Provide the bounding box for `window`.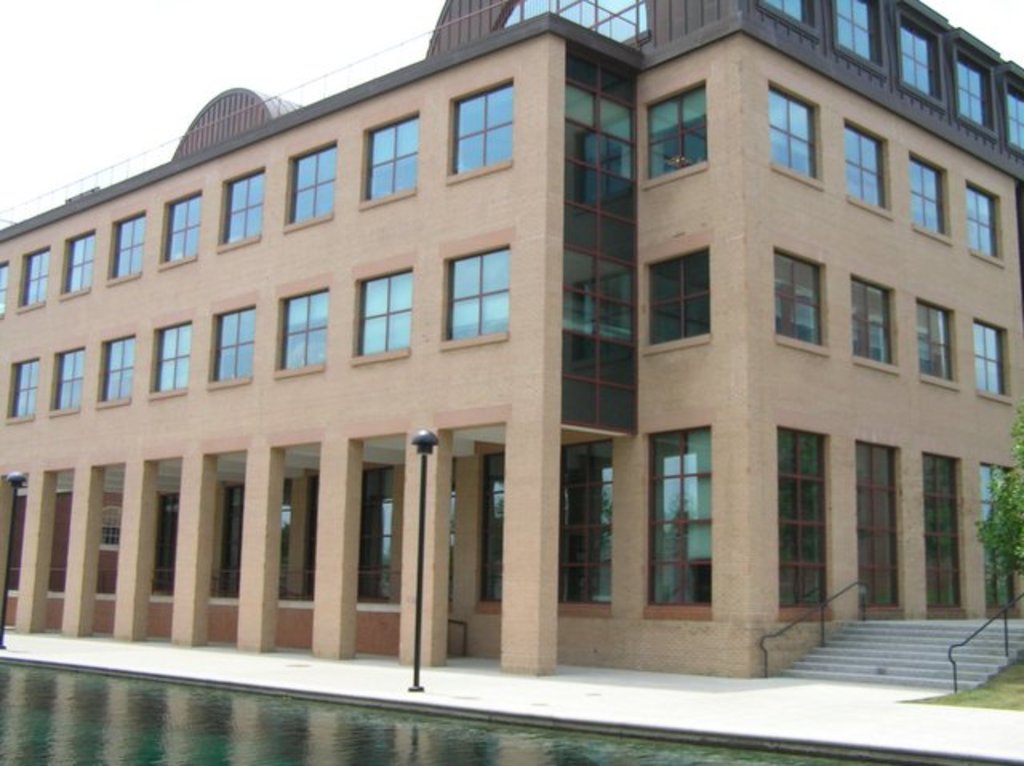
detection(445, 457, 456, 603).
